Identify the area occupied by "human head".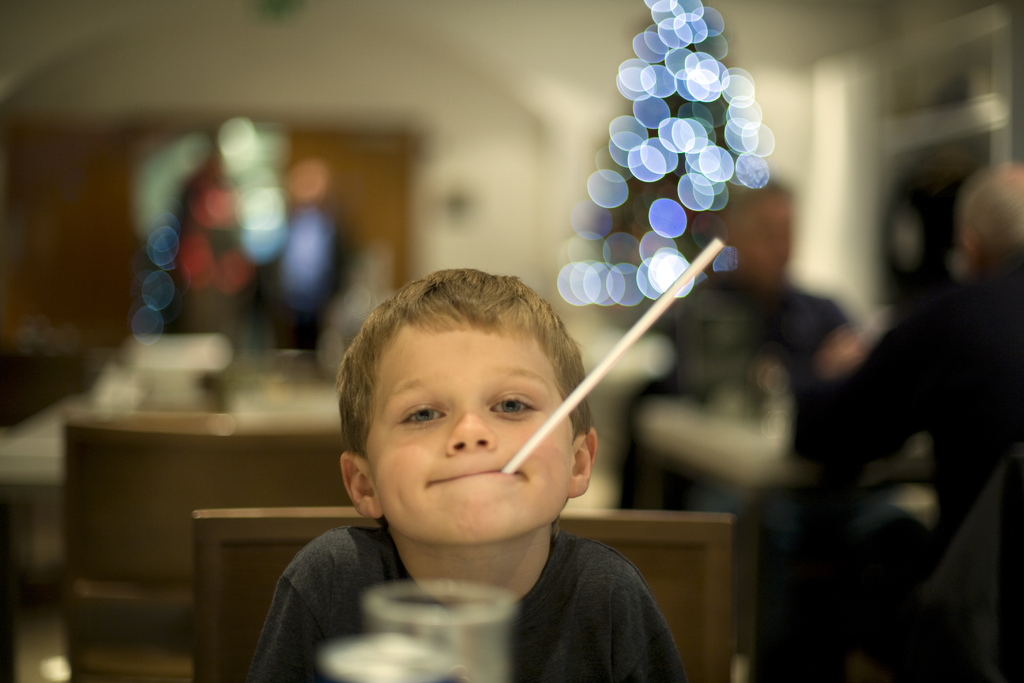
Area: pyautogui.locateOnScreen(341, 281, 577, 495).
